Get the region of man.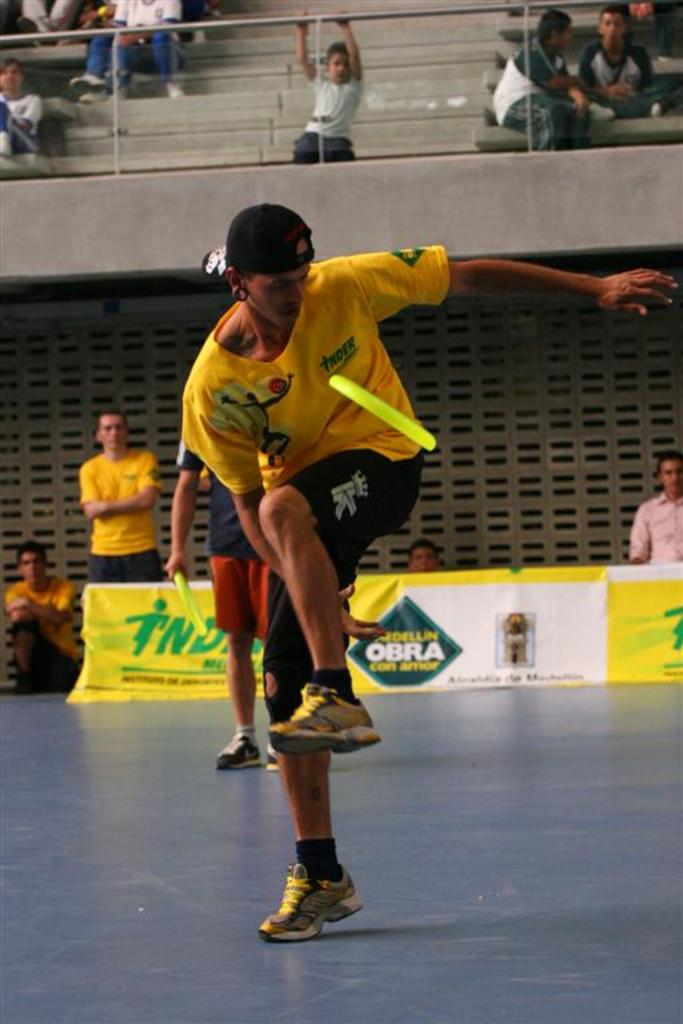
bbox=[0, 540, 85, 695].
